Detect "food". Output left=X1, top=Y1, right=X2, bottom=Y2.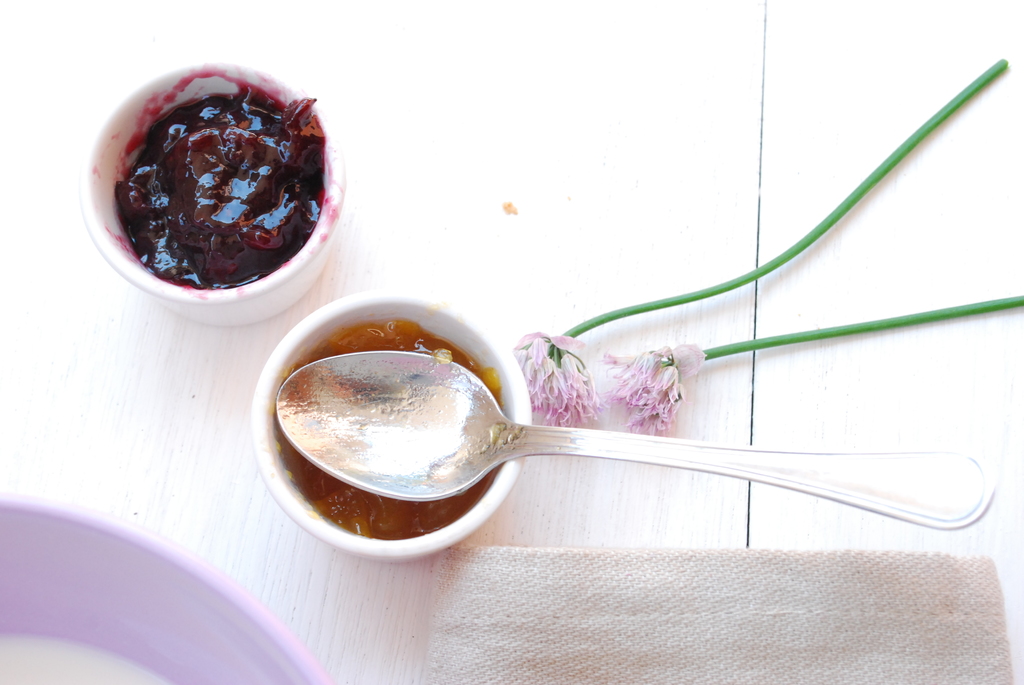
left=115, top=90, right=326, bottom=290.
